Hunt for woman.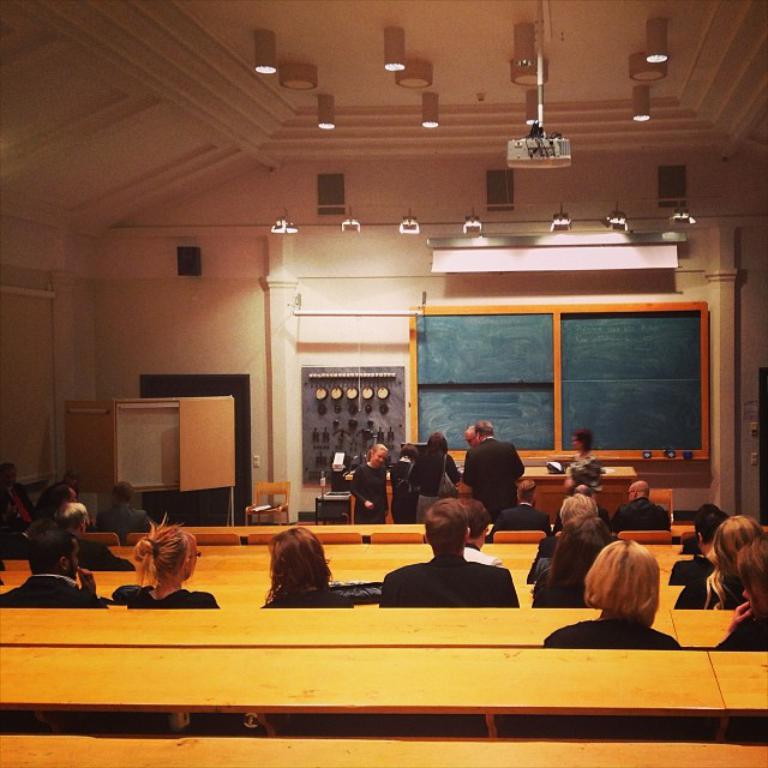
Hunted down at [left=704, top=517, right=767, bottom=608].
